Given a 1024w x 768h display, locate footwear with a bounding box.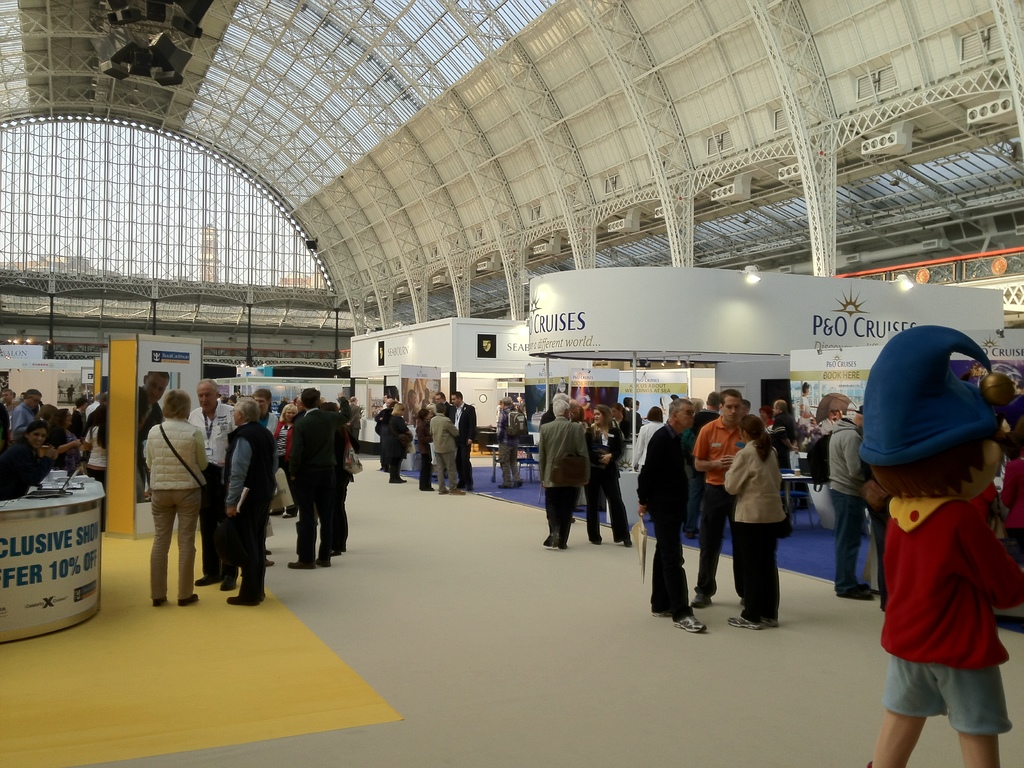
Located: Rect(496, 477, 513, 491).
